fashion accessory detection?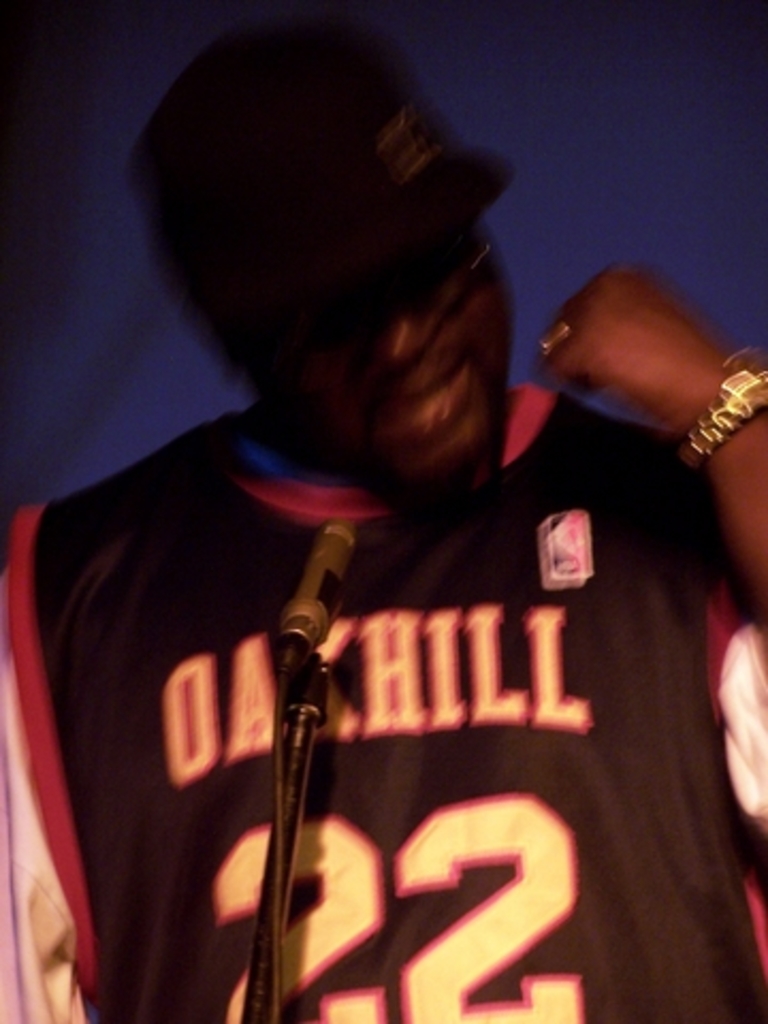
box(538, 322, 570, 348)
